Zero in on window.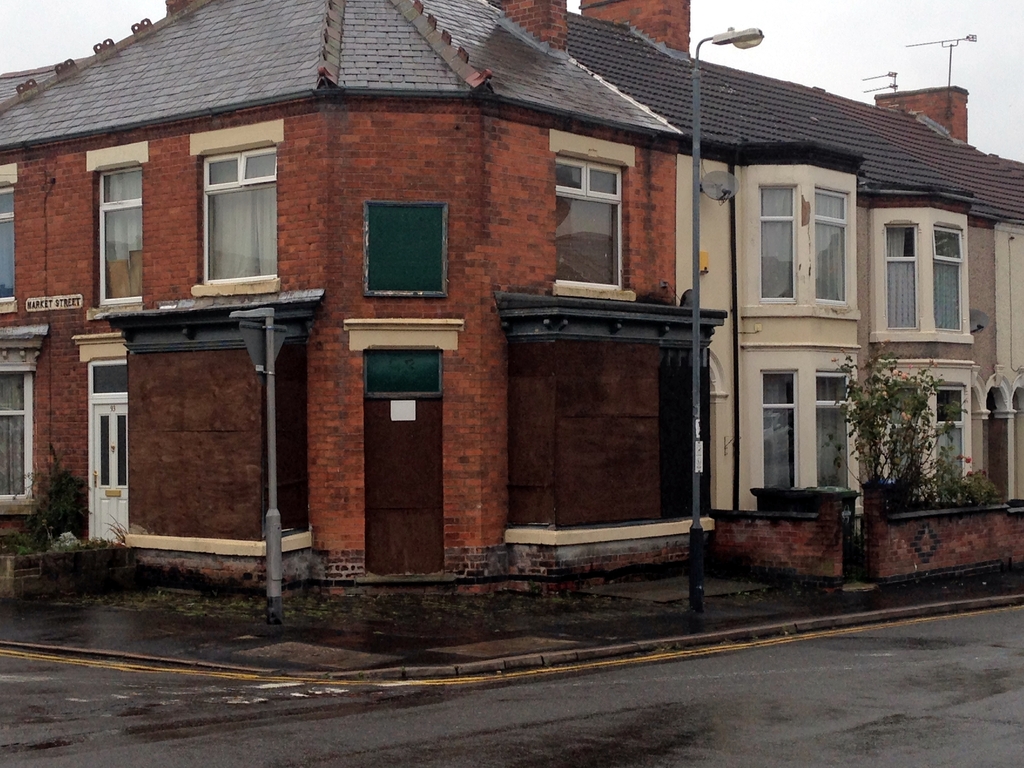
Zeroed in: bbox=[758, 182, 796, 298].
